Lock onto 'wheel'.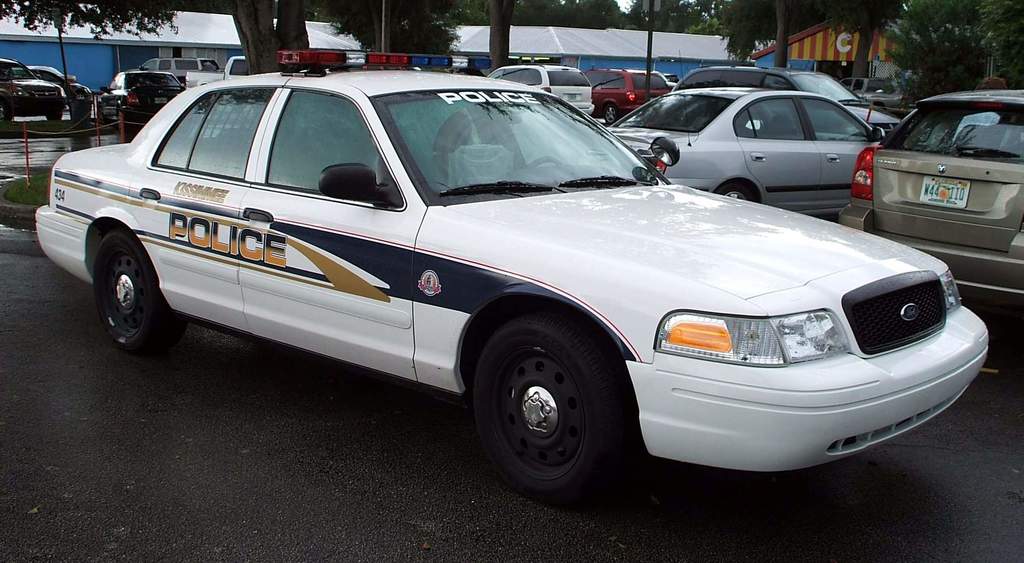
Locked: locate(481, 322, 612, 490).
